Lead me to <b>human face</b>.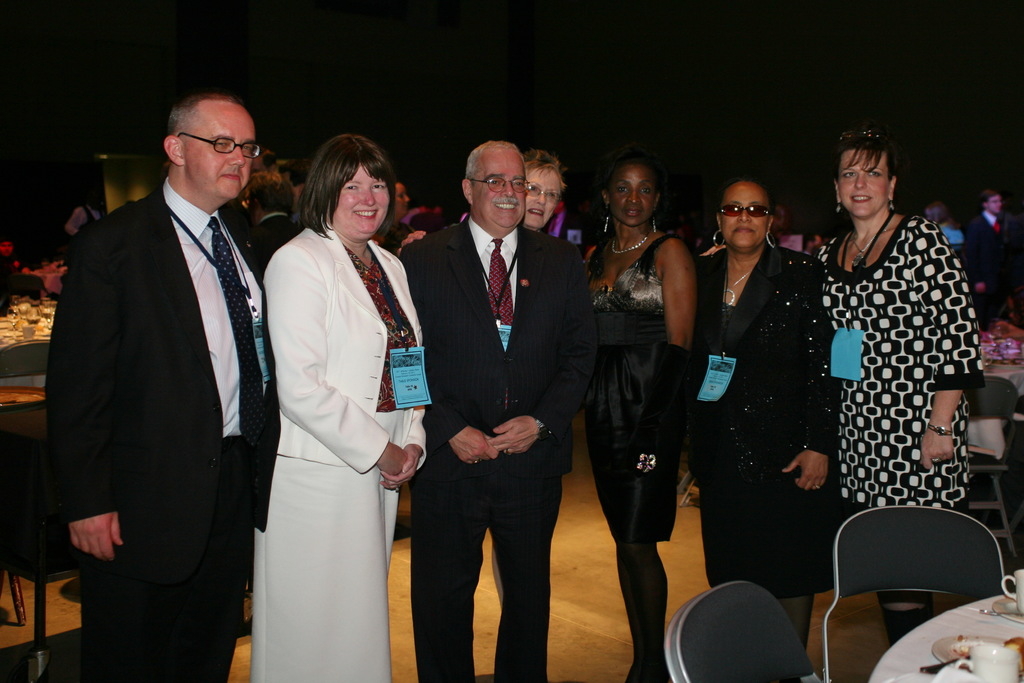
Lead to select_region(723, 181, 767, 245).
